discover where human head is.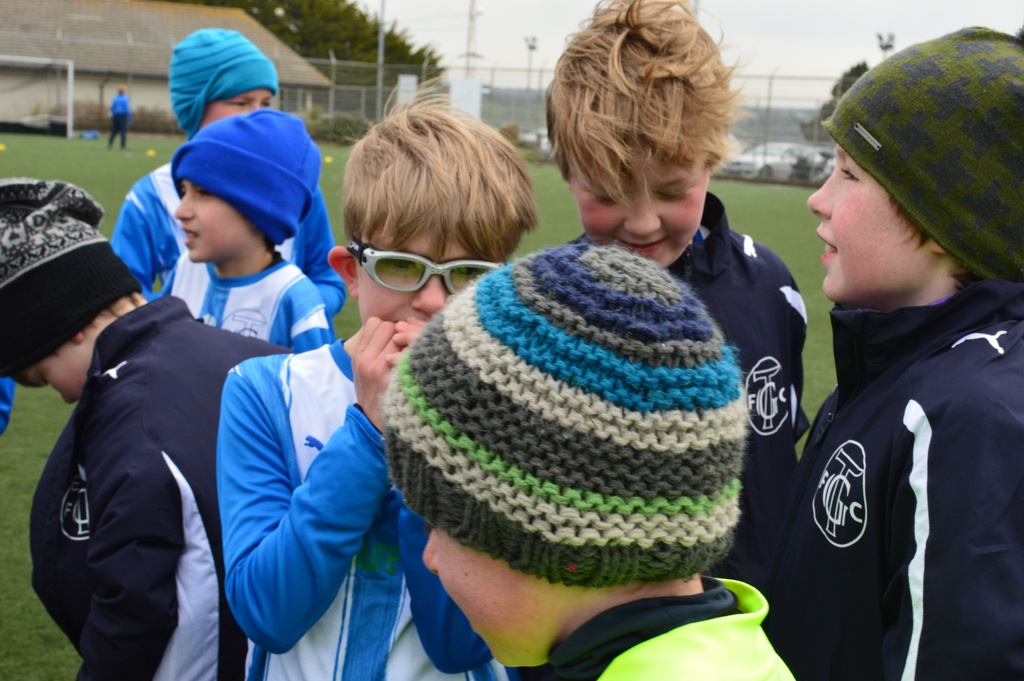
Discovered at x1=172, y1=114, x2=315, y2=267.
